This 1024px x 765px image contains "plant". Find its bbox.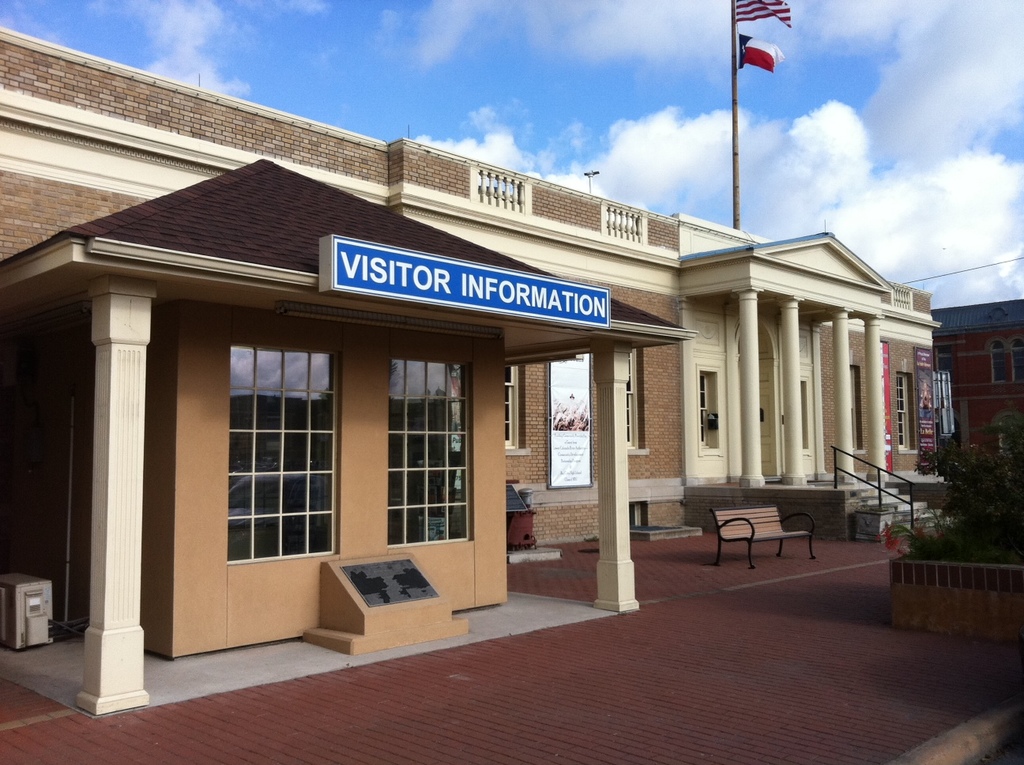
<region>868, 431, 1015, 631</region>.
